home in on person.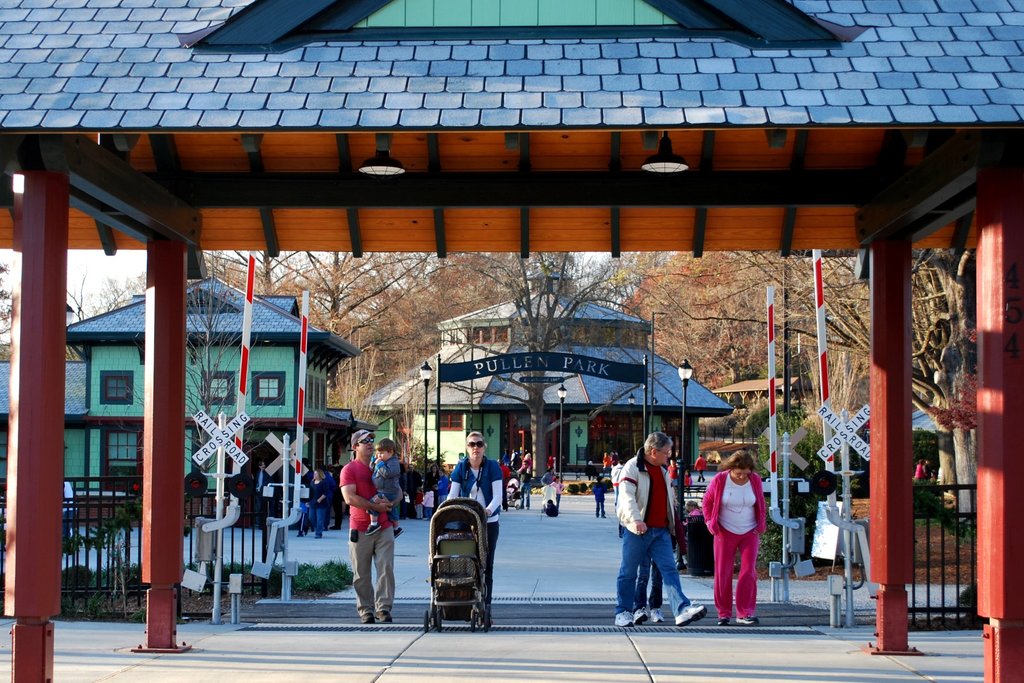
Homed in at (666,456,673,491).
